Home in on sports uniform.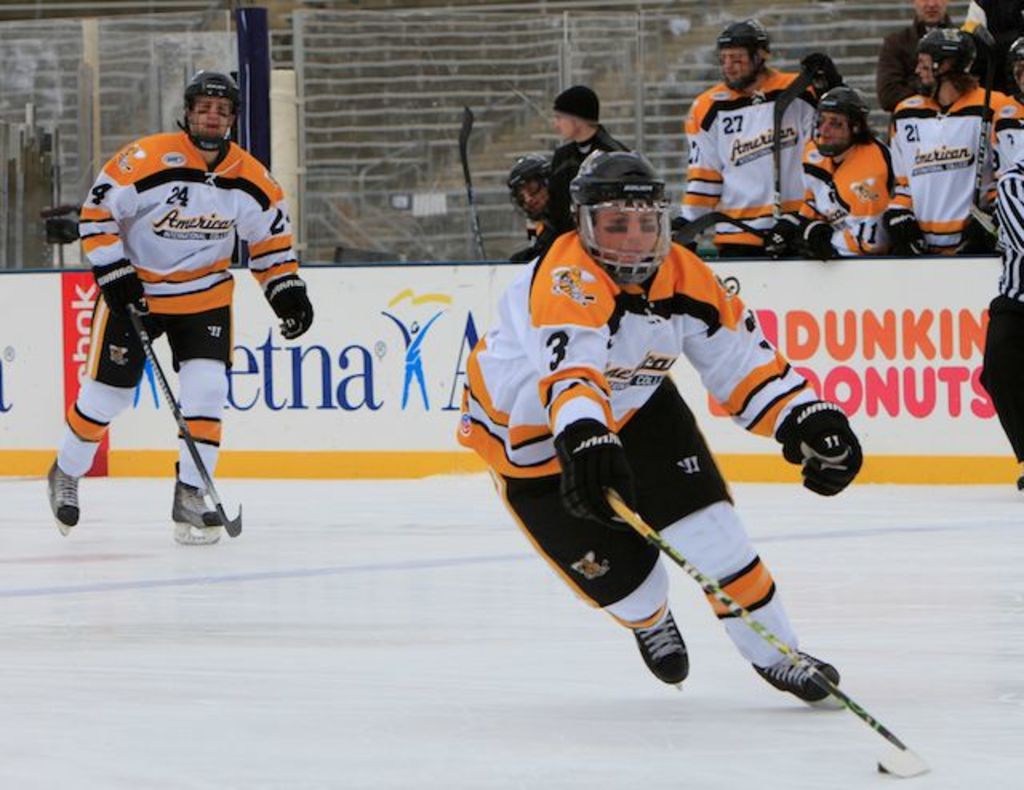
Homed in at (left=979, top=166, right=1022, bottom=483).
